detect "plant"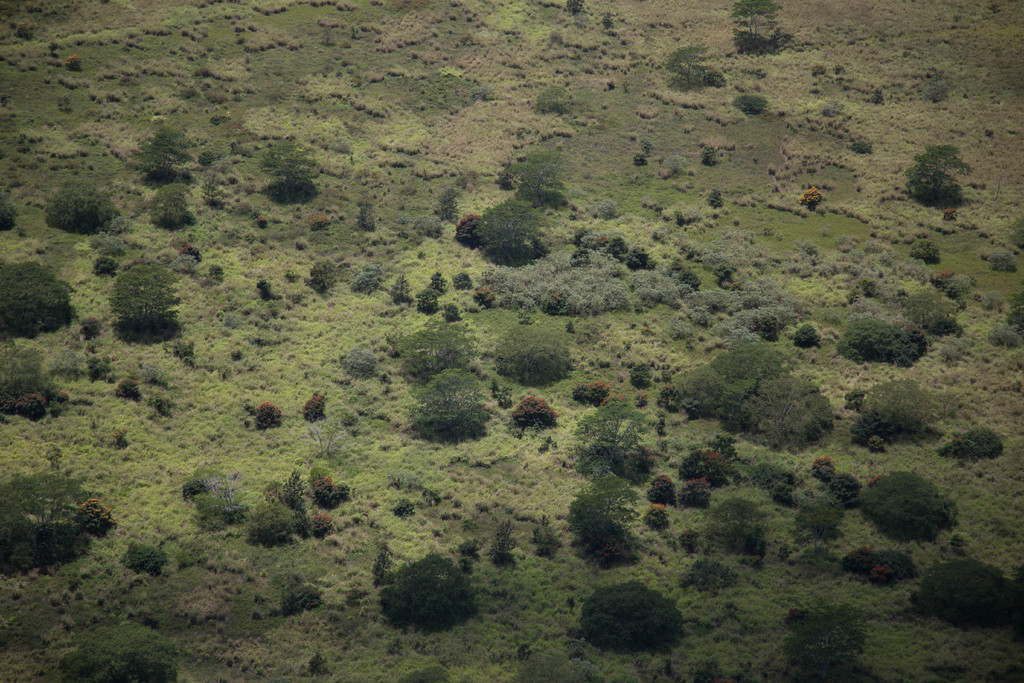
[991, 247, 1023, 273]
